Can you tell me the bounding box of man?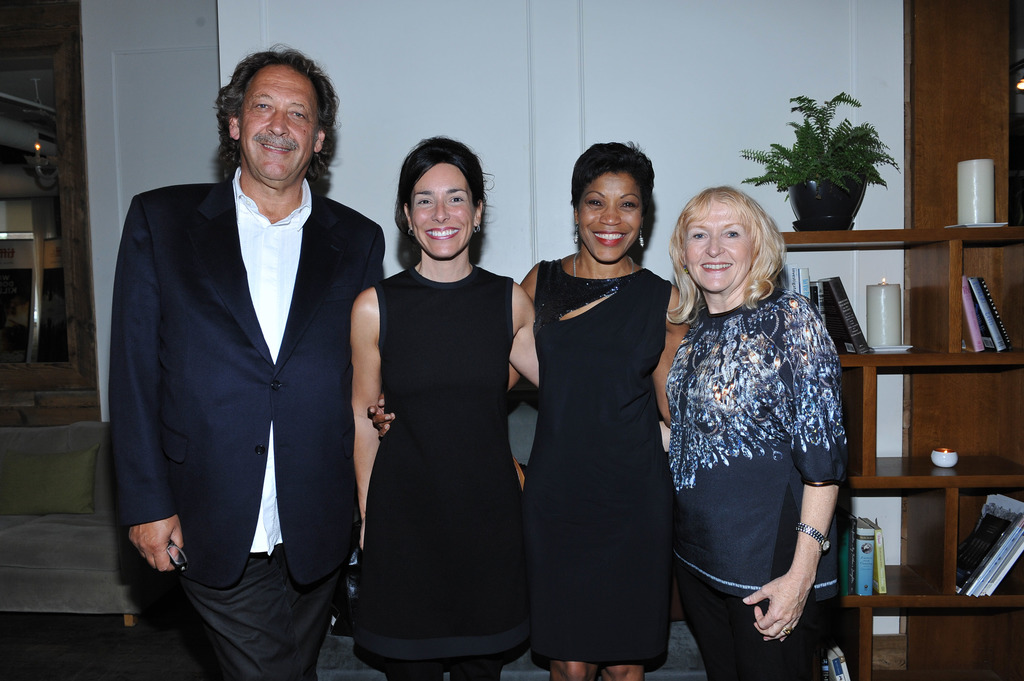
105/36/390/680.
